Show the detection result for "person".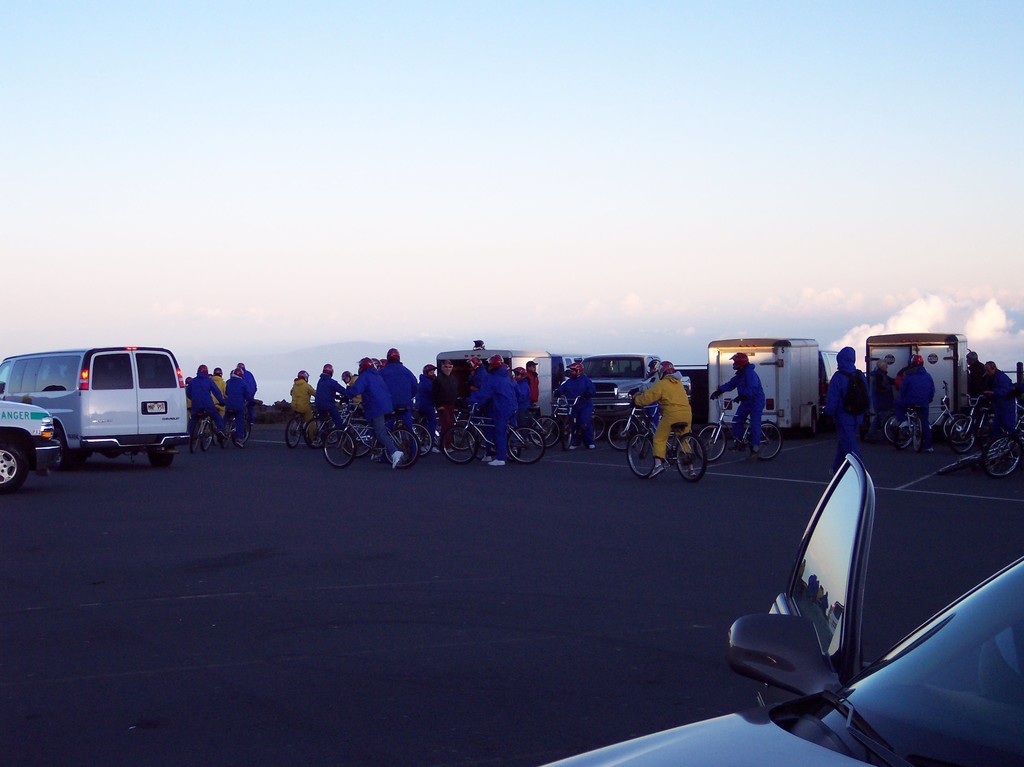
[left=376, top=348, right=413, bottom=421].
